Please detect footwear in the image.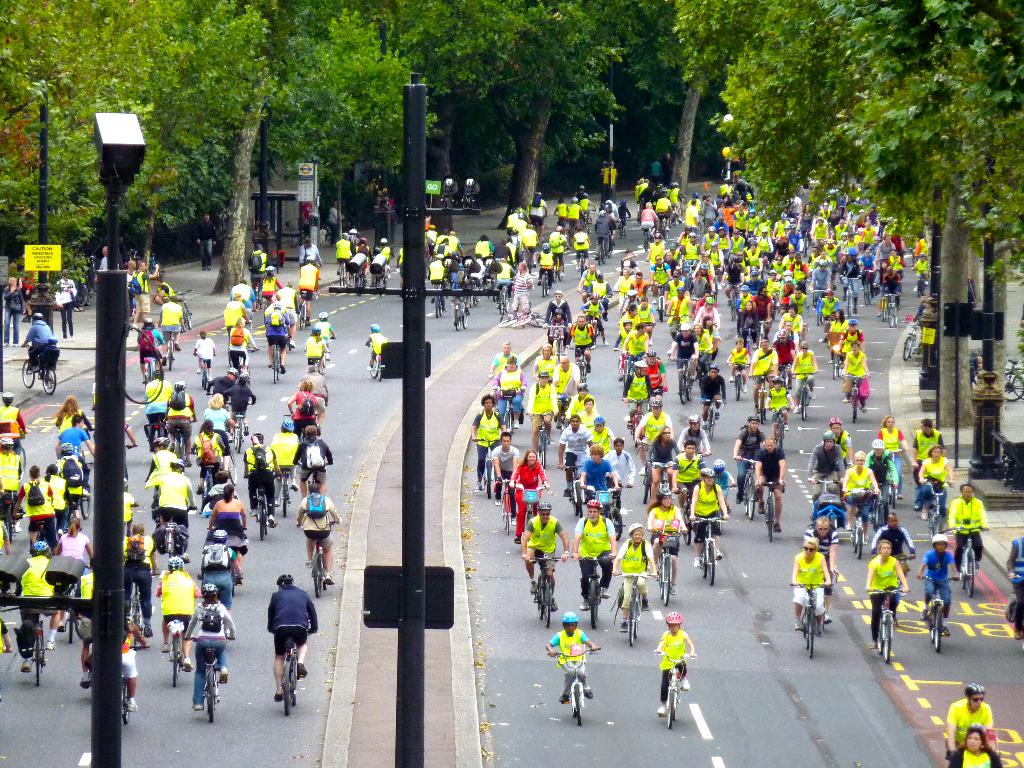
l=512, t=417, r=521, b=432.
